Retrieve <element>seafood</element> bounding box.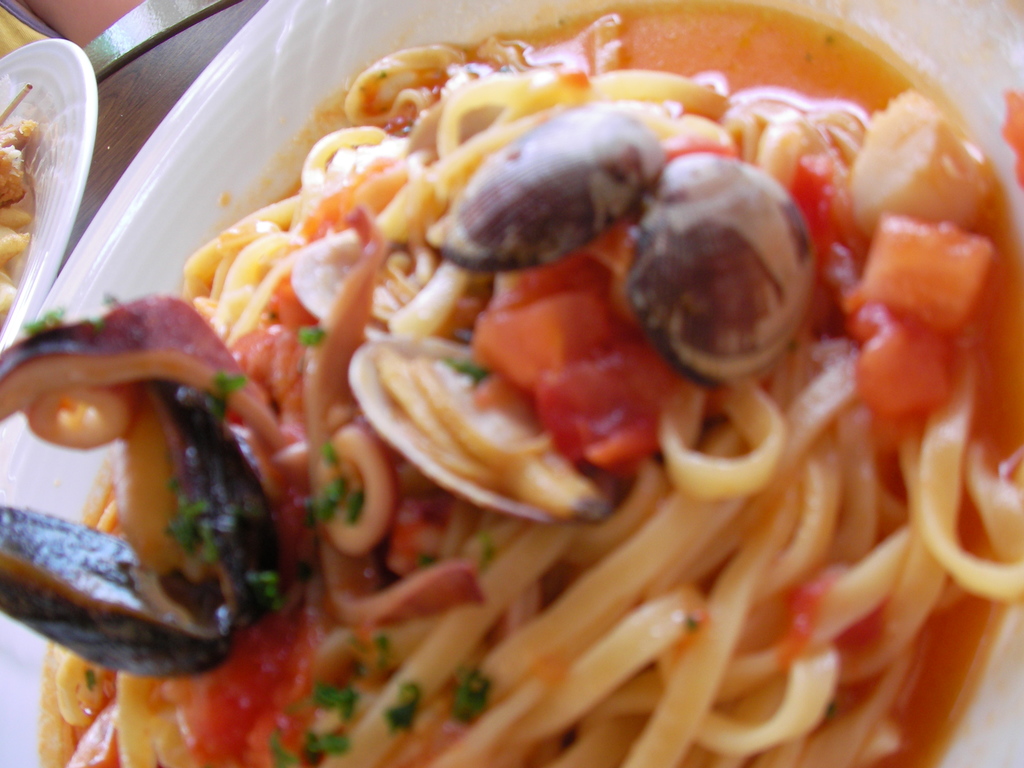
Bounding box: (left=356, top=331, right=622, bottom=543).
